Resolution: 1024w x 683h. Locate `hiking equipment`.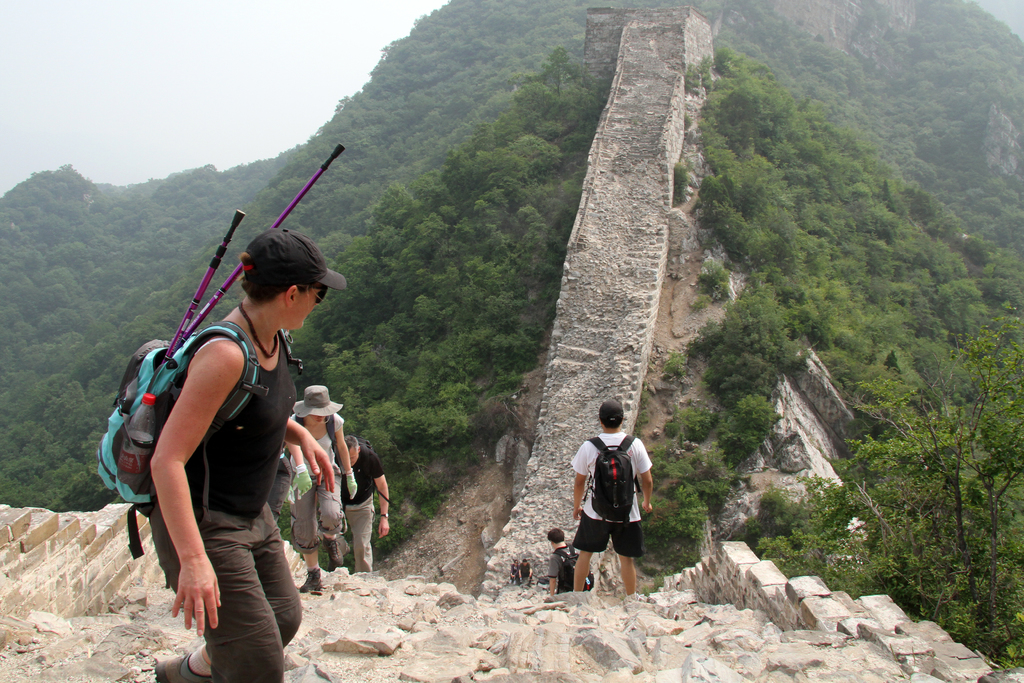
x1=173 y1=140 x2=347 y2=353.
